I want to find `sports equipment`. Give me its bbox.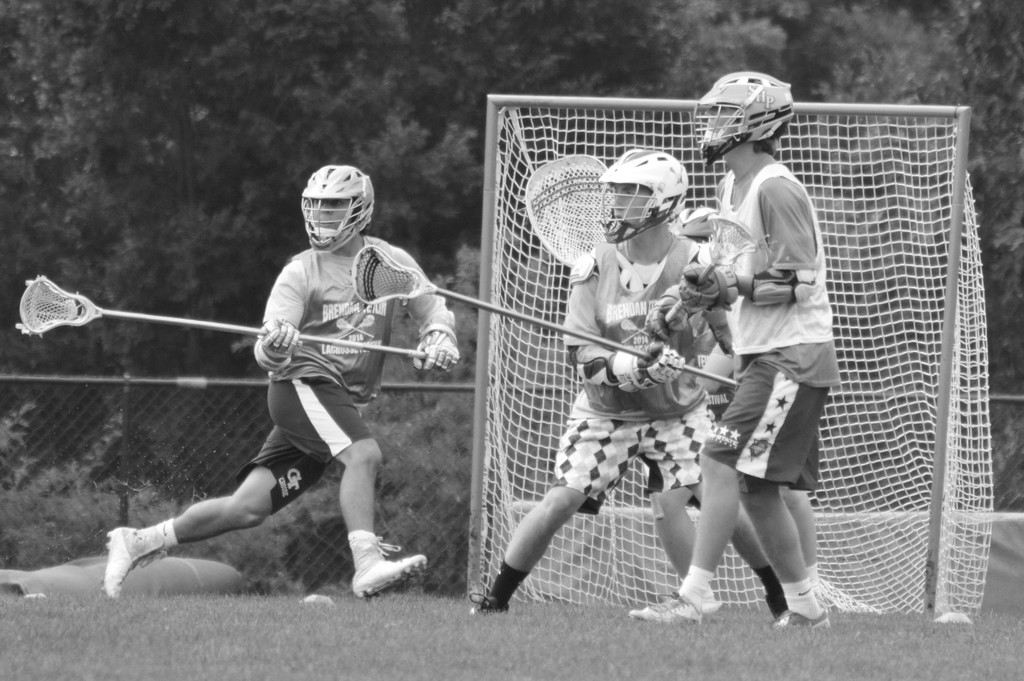
BBox(689, 69, 794, 172).
